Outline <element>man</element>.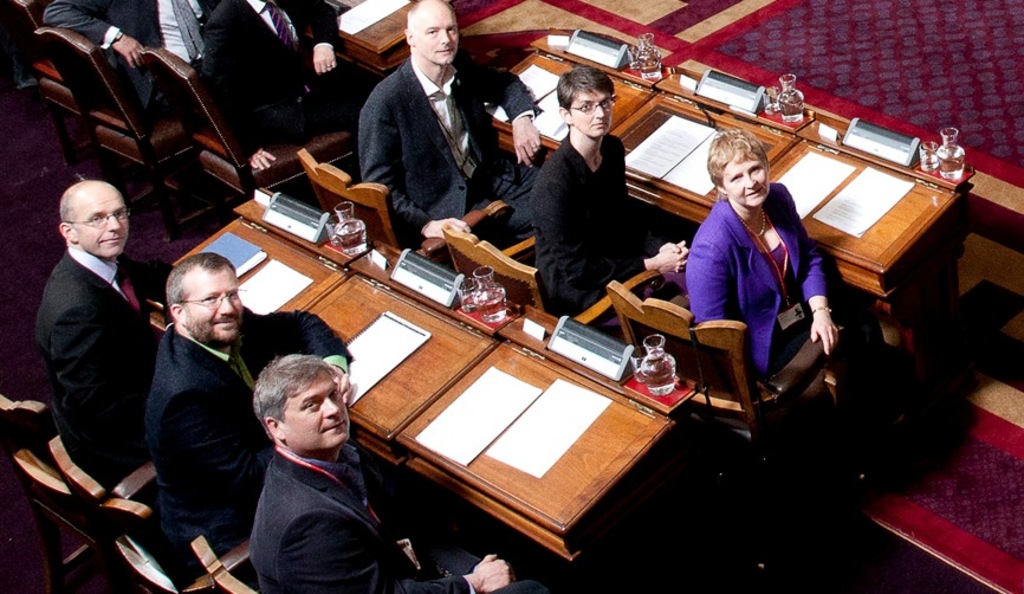
Outline: bbox=[233, 348, 520, 593].
